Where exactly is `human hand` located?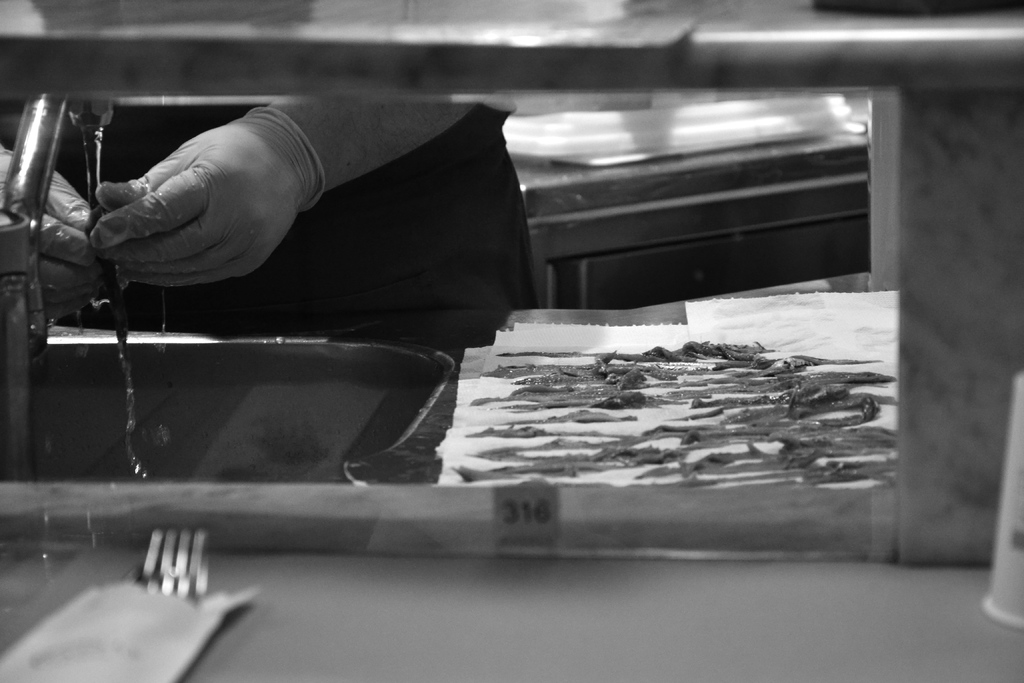
Its bounding box is {"left": 60, "top": 110, "right": 305, "bottom": 292}.
